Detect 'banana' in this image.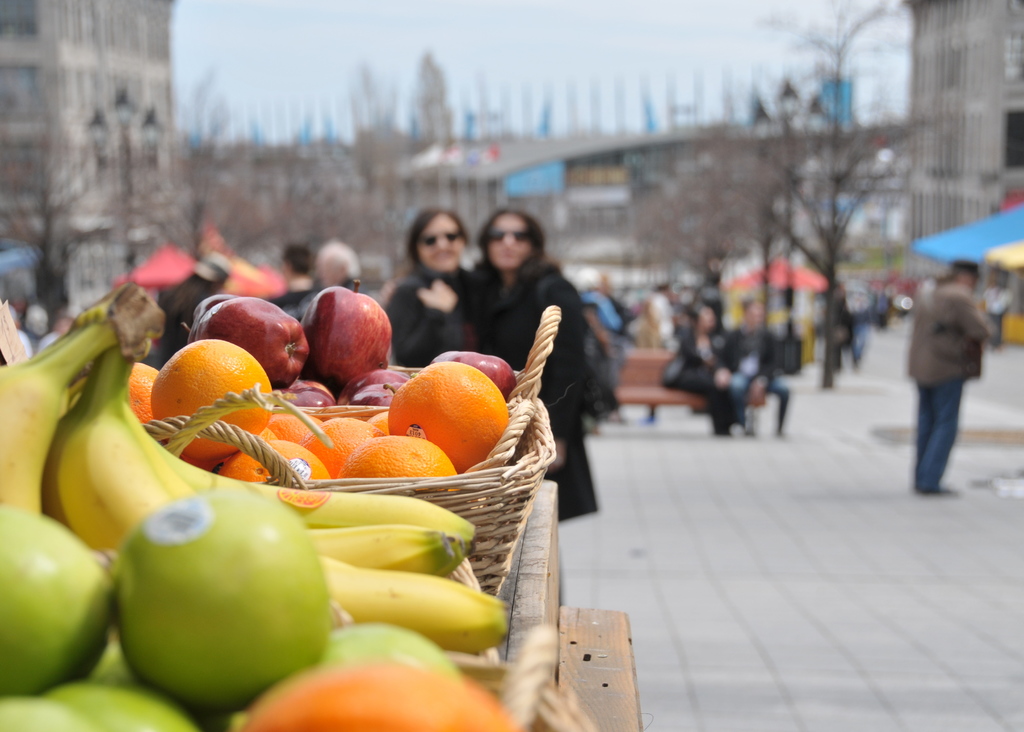
Detection: select_region(0, 321, 116, 516).
